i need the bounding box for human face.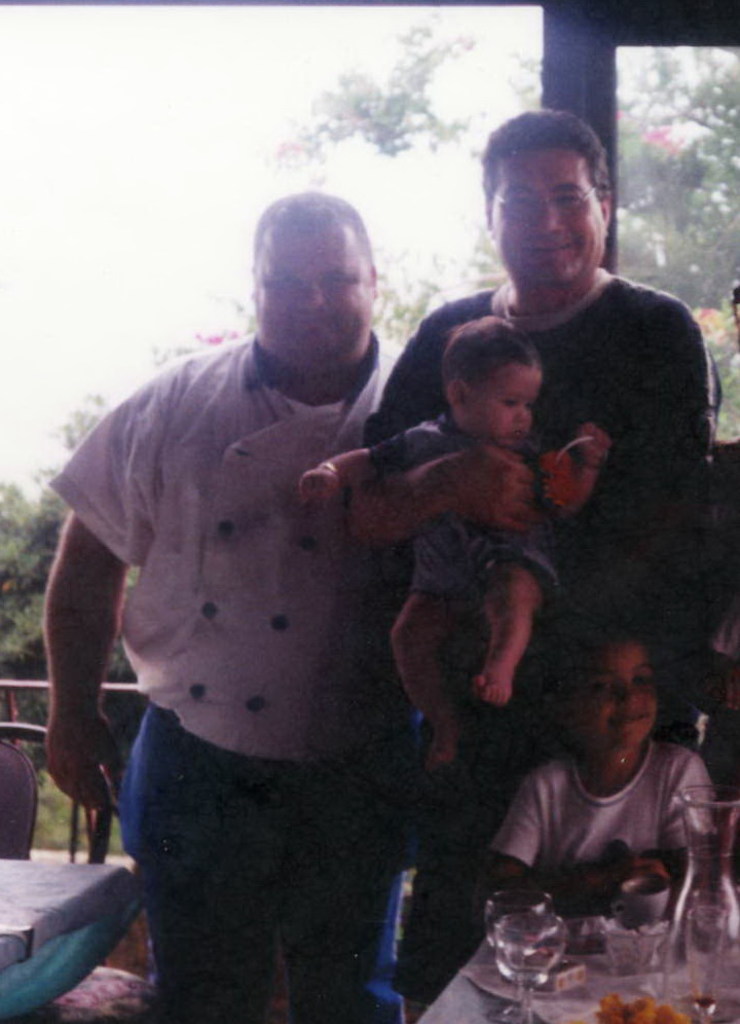
Here it is: box=[252, 227, 376, 376].
